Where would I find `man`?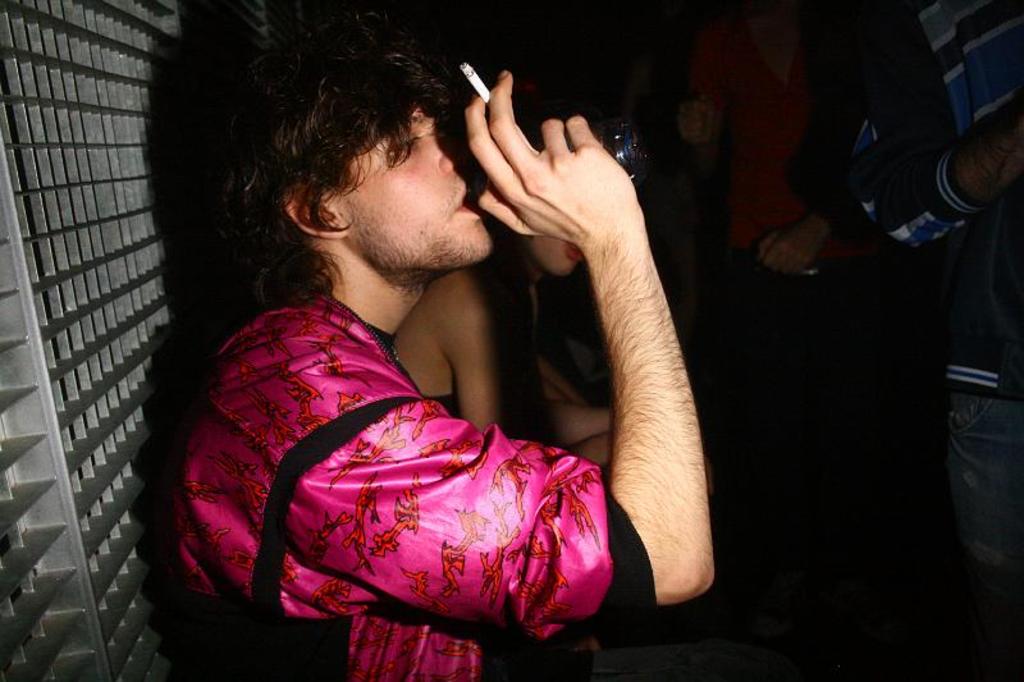
At bbox(92, 28, 759, 647).
